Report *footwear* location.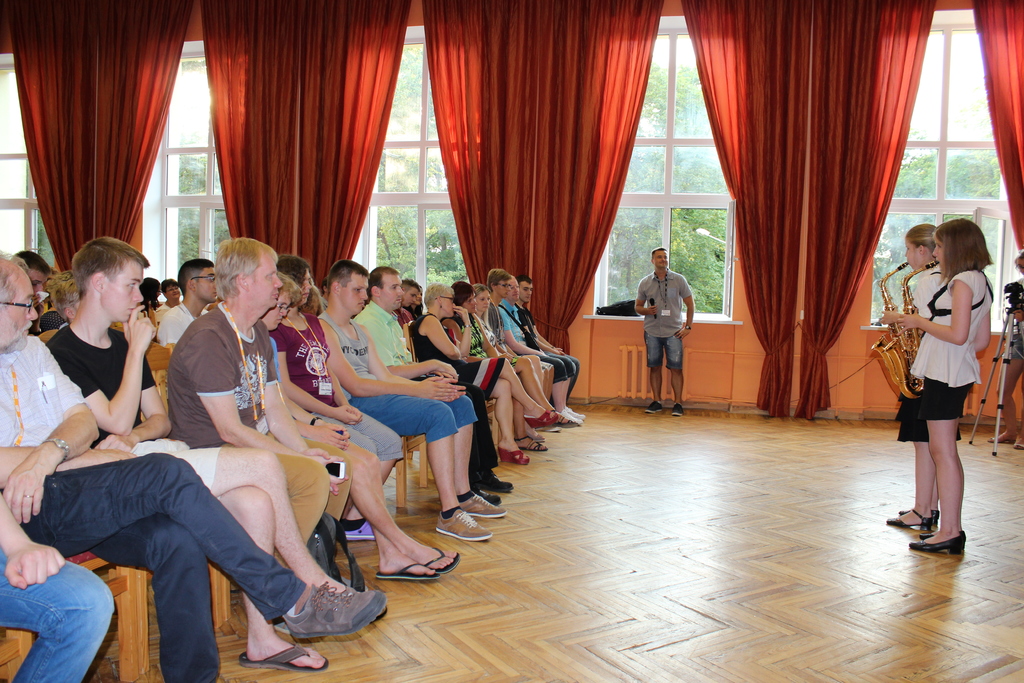
Report: (left=535, top=407, right=561, bottom=427).
